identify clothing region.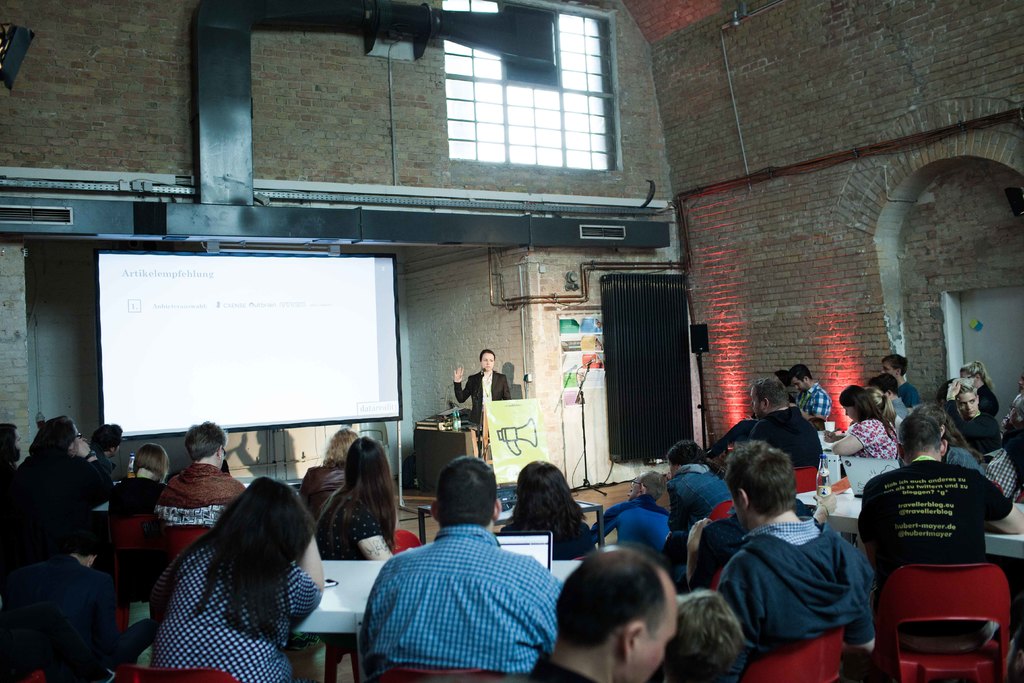
Region: (x1=2, y1=551, x2=145, y2=682).
